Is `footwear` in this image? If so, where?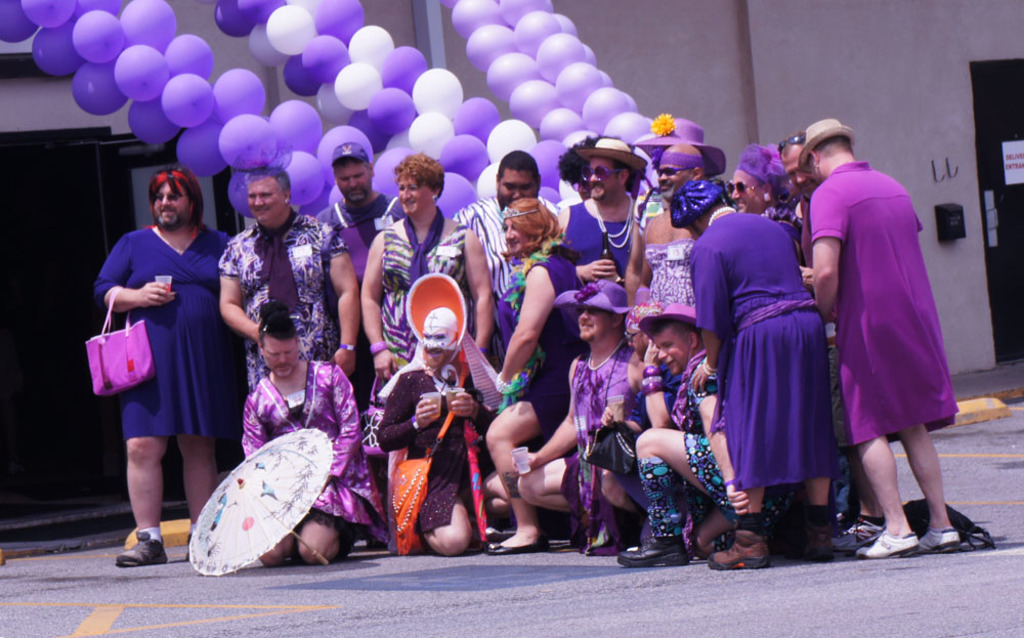
Yes, at left=488, top=542, right=549, bottom=556.
